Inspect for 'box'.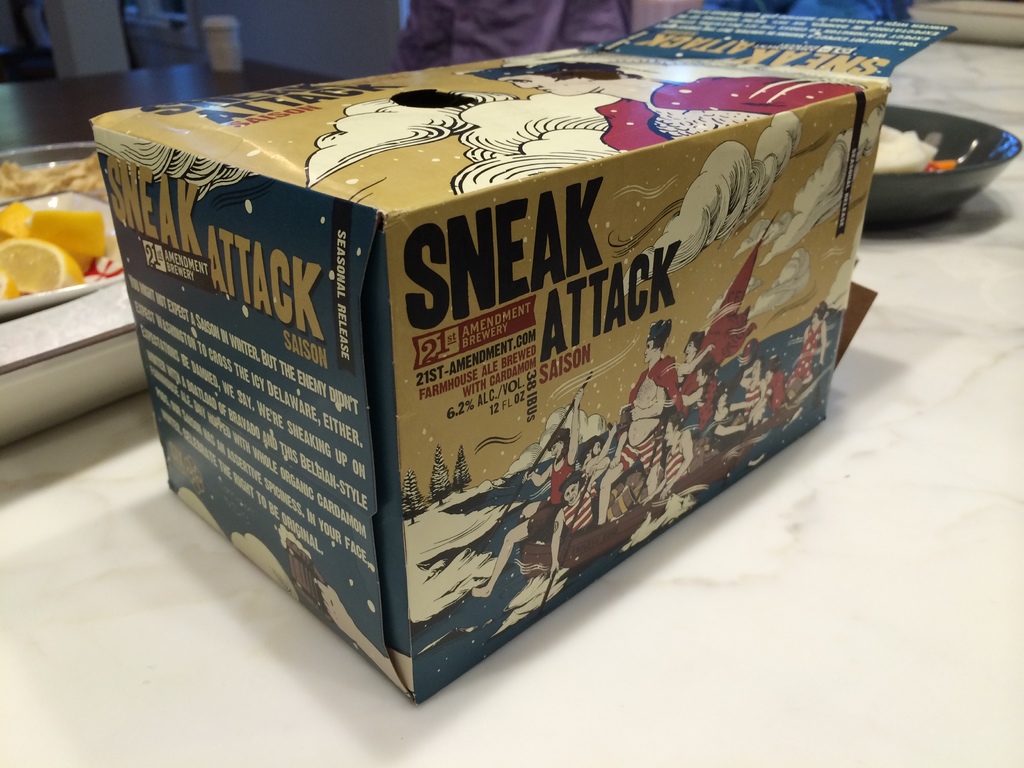
Inspection: [76, 17, 916, 691].
